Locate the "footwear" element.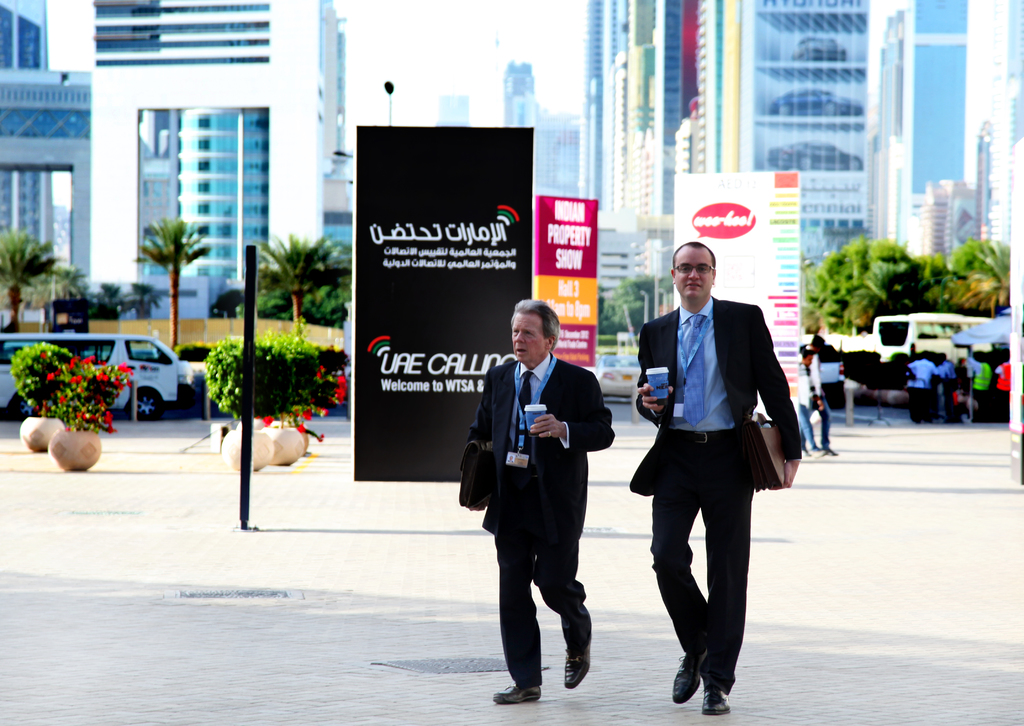
Element bbox: {"x1": 806, "y1": 444, "x2": 820, "y2": 458}.
